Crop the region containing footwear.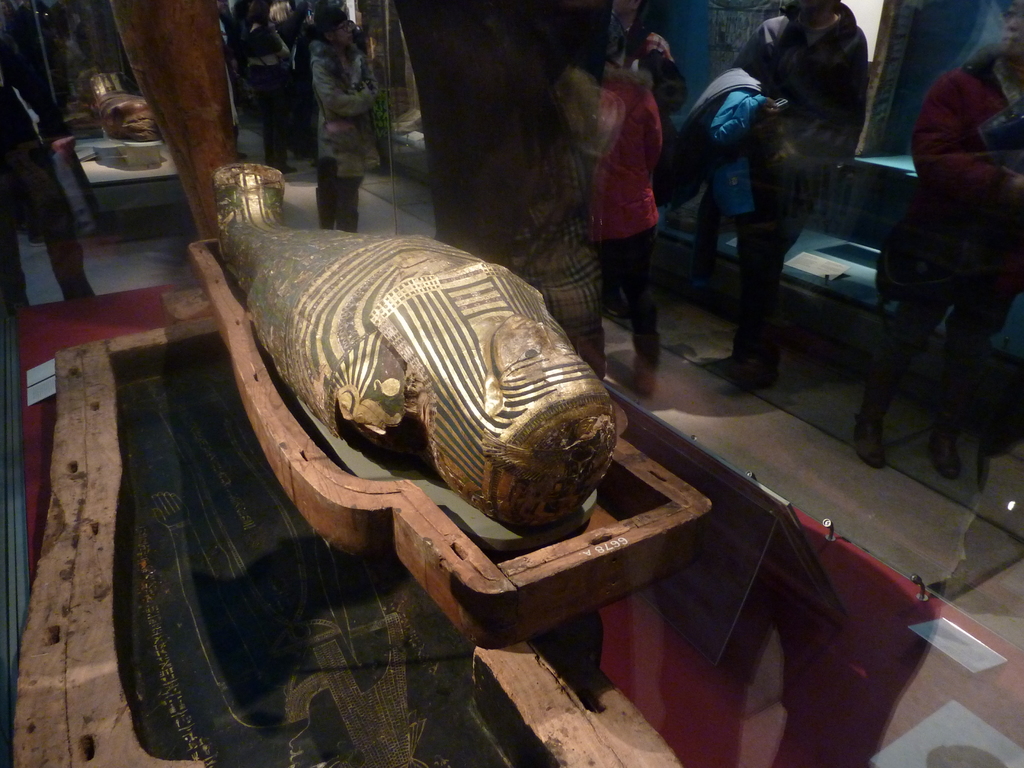
Crop region: detection(923, 430, 965, 479).
